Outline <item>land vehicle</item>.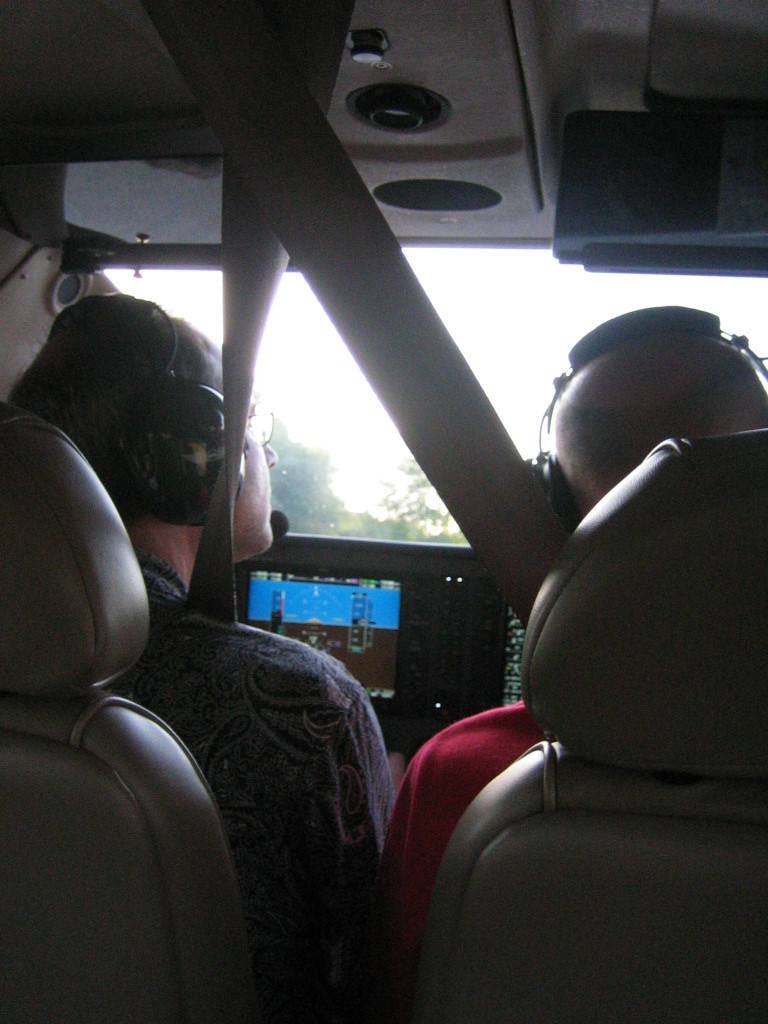
Outline: x1=0 y1=0 x2=767 y2=1023.
